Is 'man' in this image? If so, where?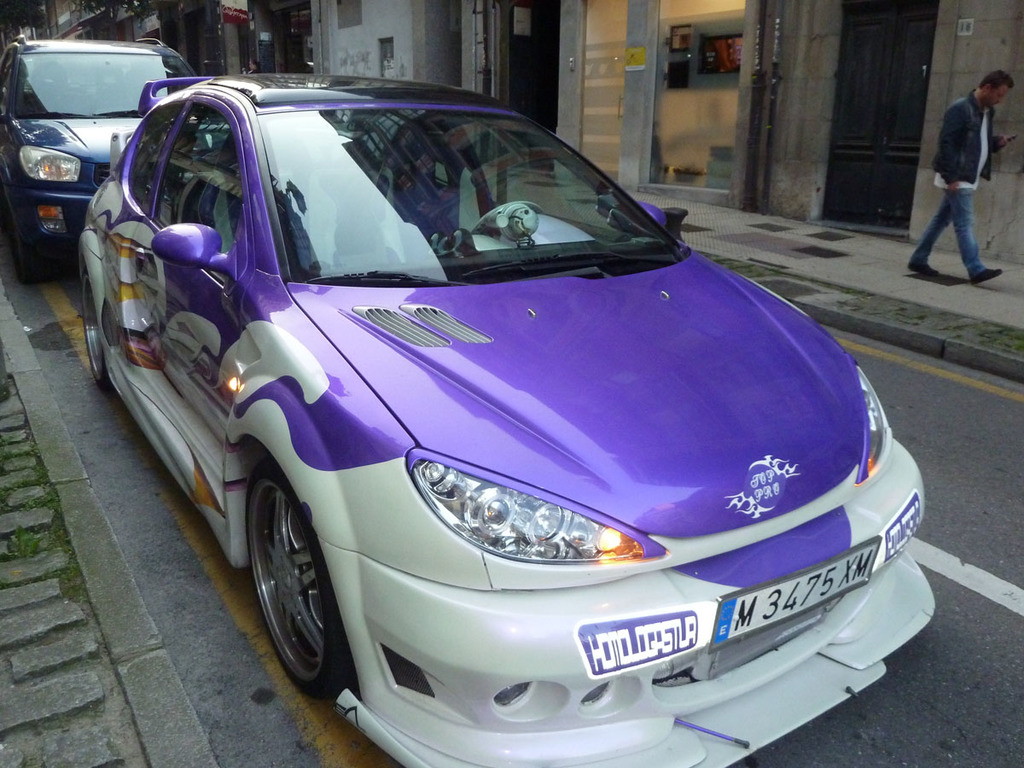
Yes, at 915 59 1015 279.
